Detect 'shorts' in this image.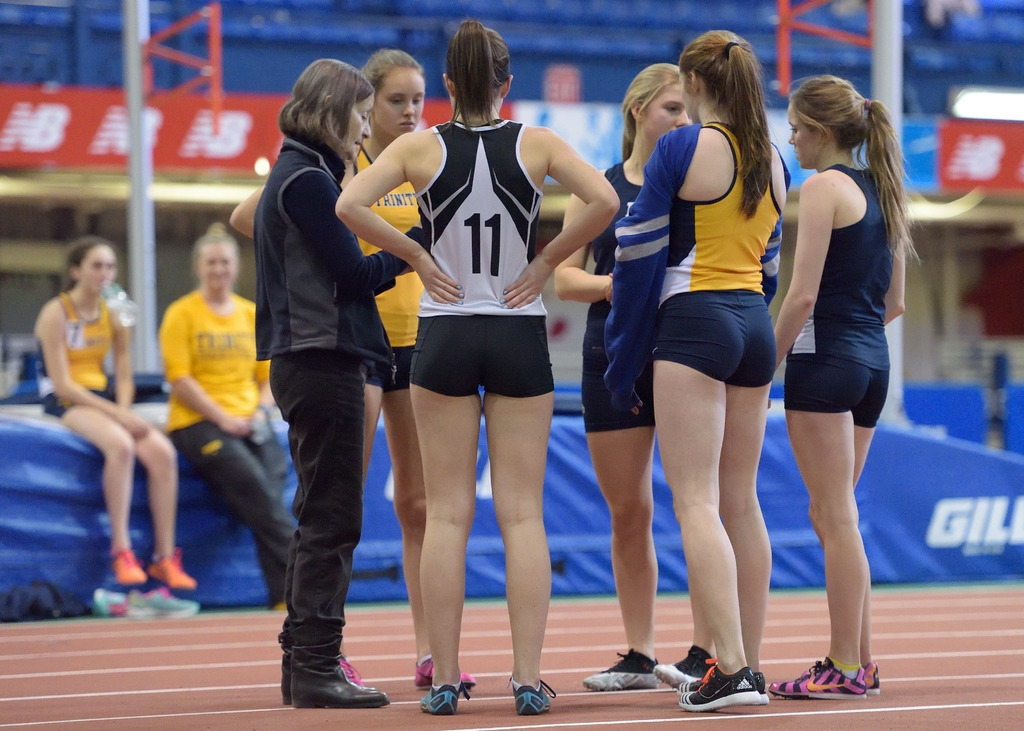
Detection: 660 288 770 389.
